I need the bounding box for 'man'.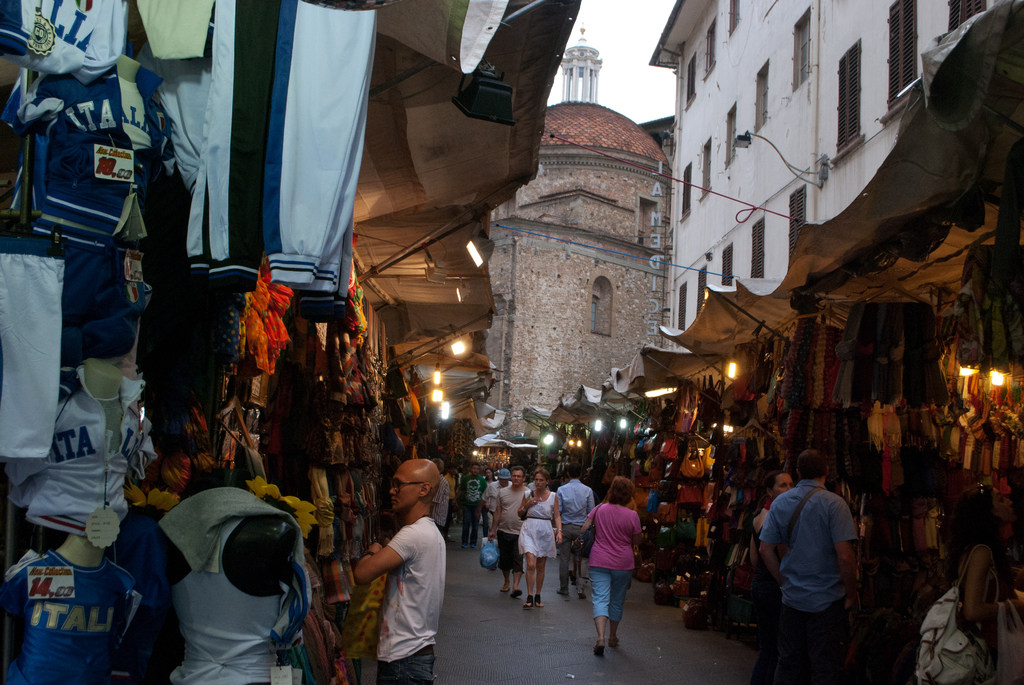
Here it is: l=460, t=463, r=488, b=553.
